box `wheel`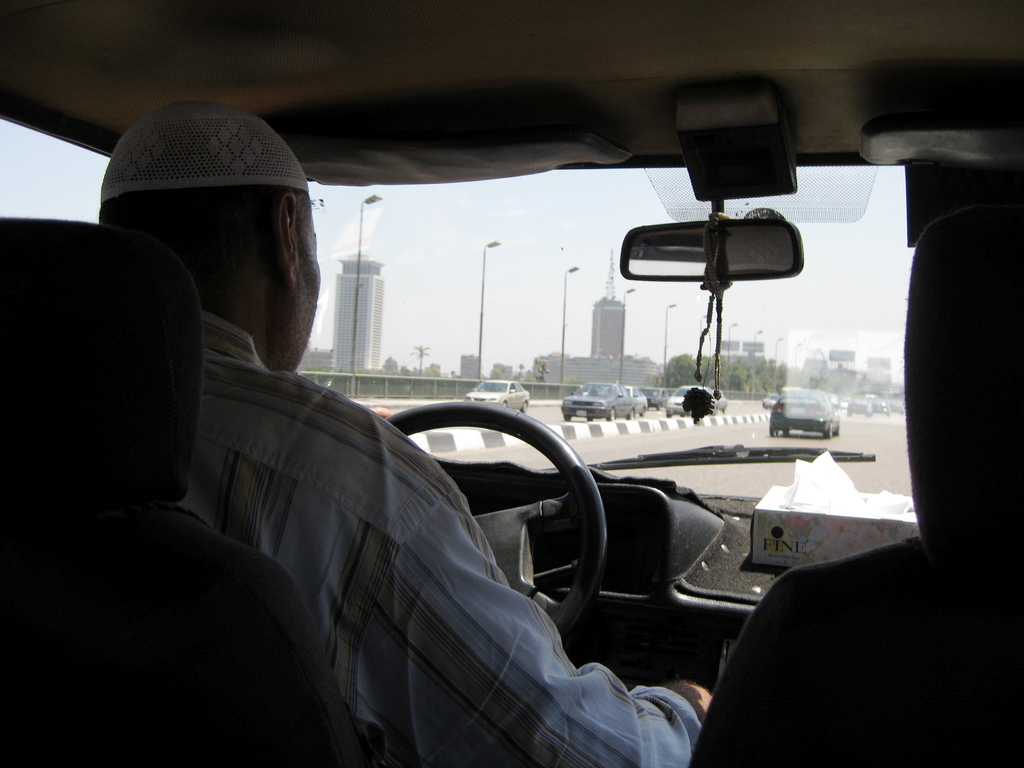
bbox=(768, 426, 778, 436)
